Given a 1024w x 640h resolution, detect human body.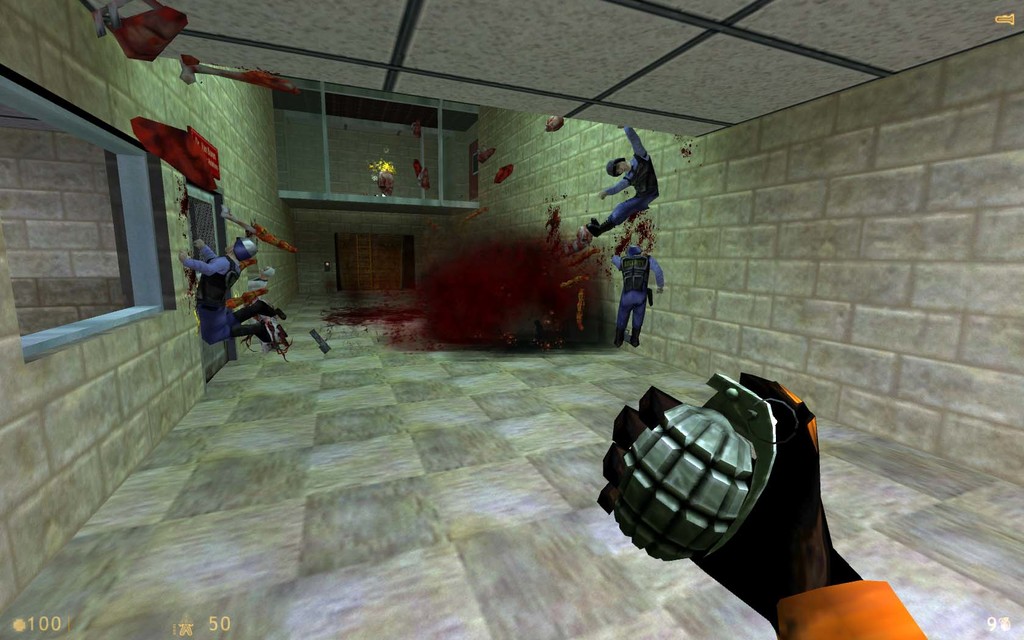
locate(589, 128, 657, 236).
